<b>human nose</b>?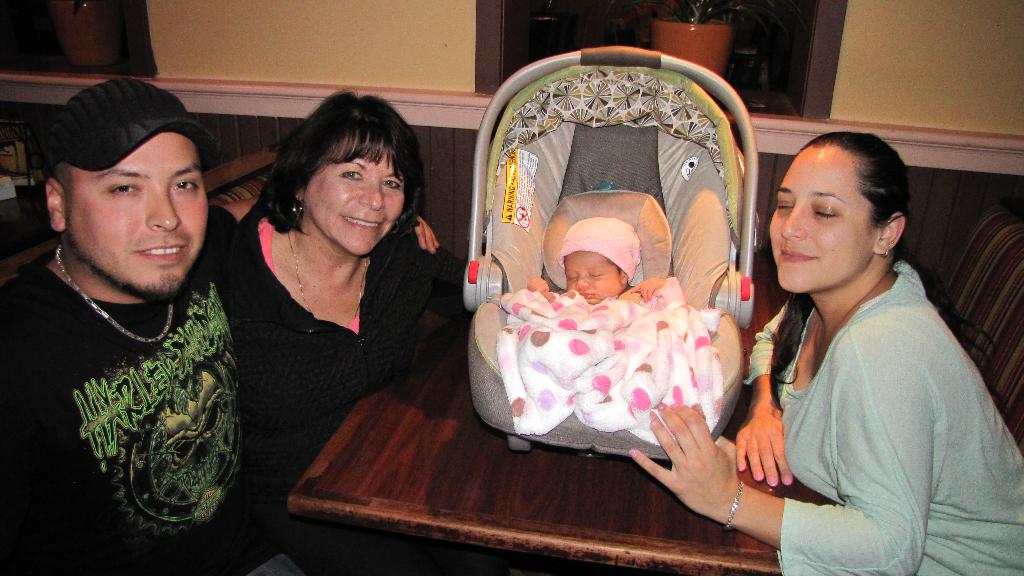
[x1=357, y1=182, x2=385, y2=211]
